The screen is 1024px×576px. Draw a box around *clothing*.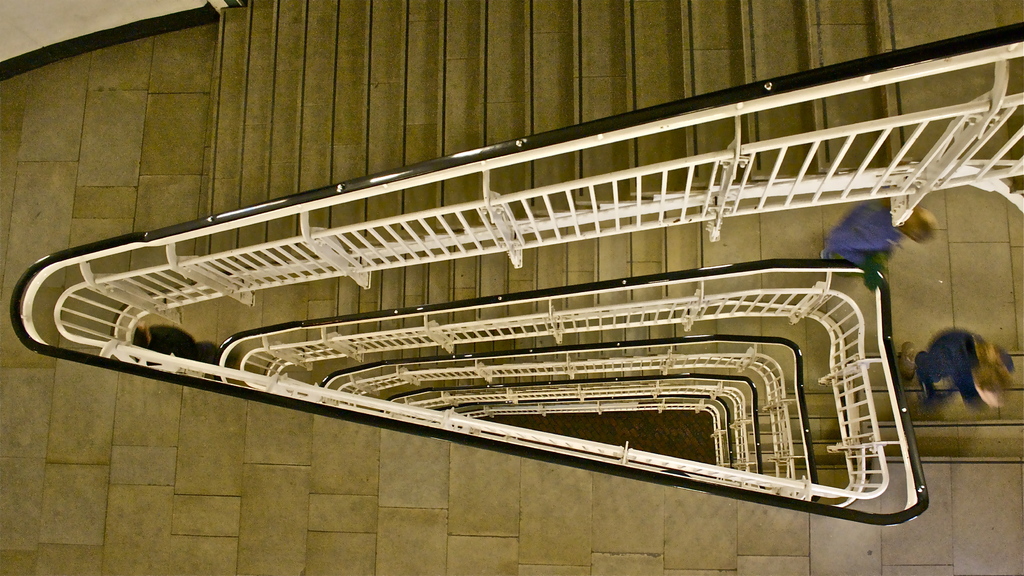
Rect(913, 328, 1016, 411).
